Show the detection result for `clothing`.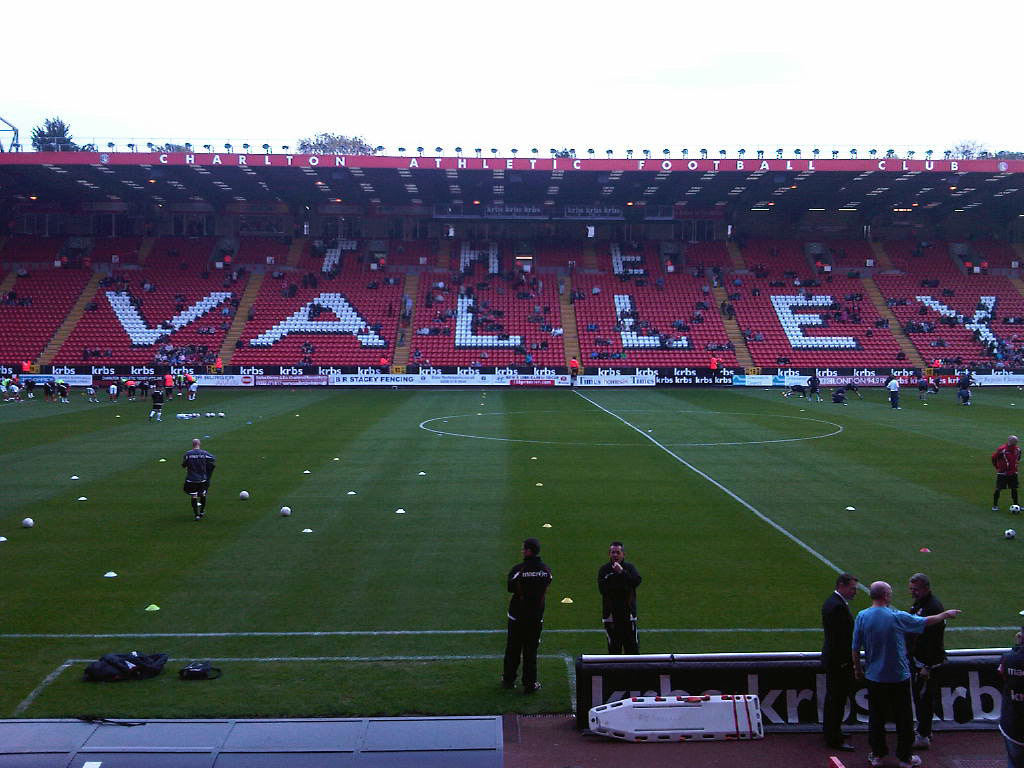
{"x1": 598, "y1": 557, "x2": 641, "y2": 658}.
